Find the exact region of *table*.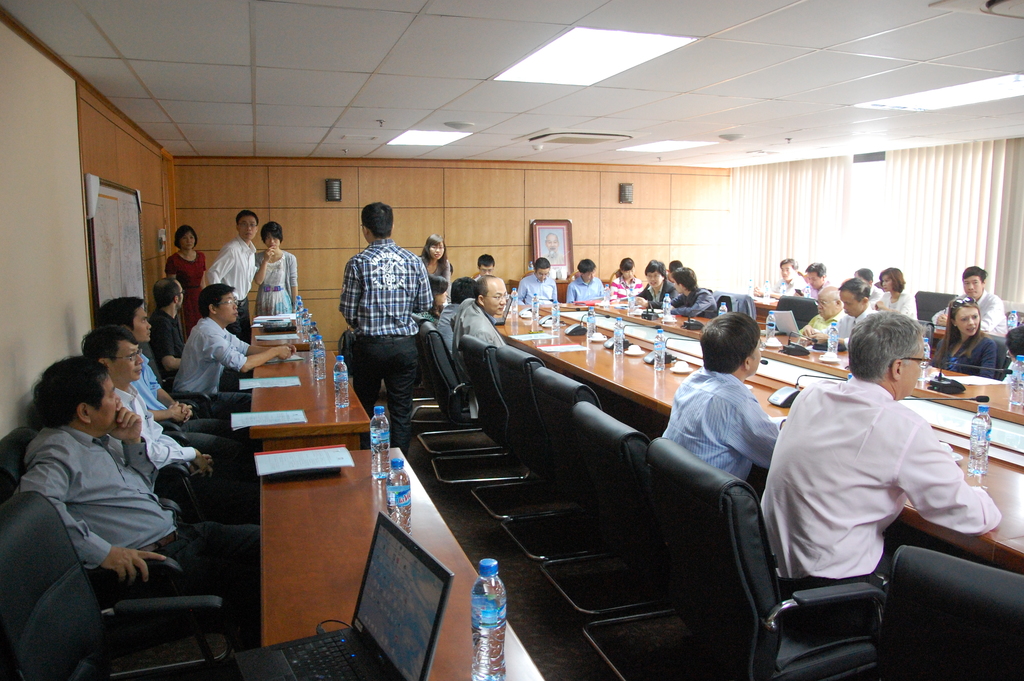
Exact region: (left=251, top=311, right=328, bottom=351).
